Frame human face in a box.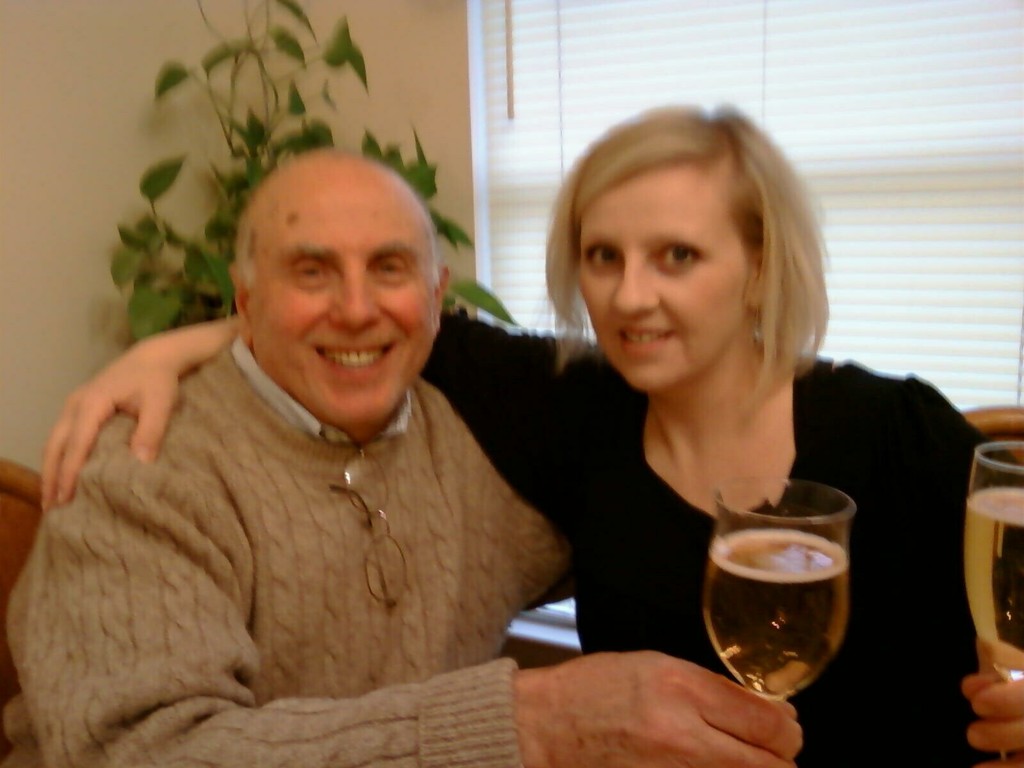
bbox=(246, 184, 445, 426).
